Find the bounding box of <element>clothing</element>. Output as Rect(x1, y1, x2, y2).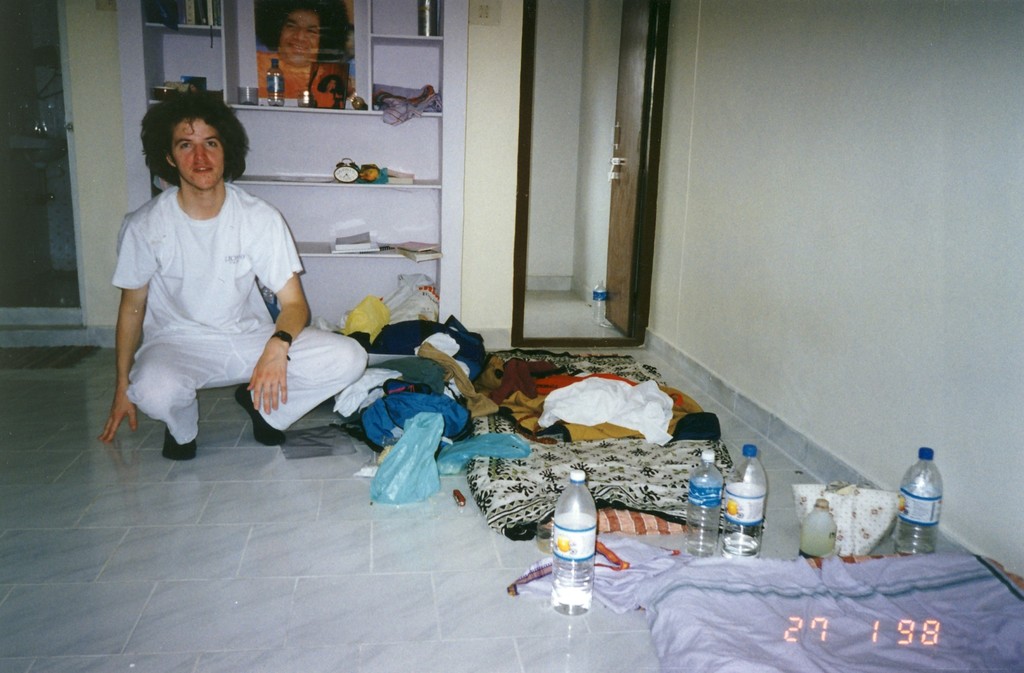
Rect(258, 46, 351, 108).
